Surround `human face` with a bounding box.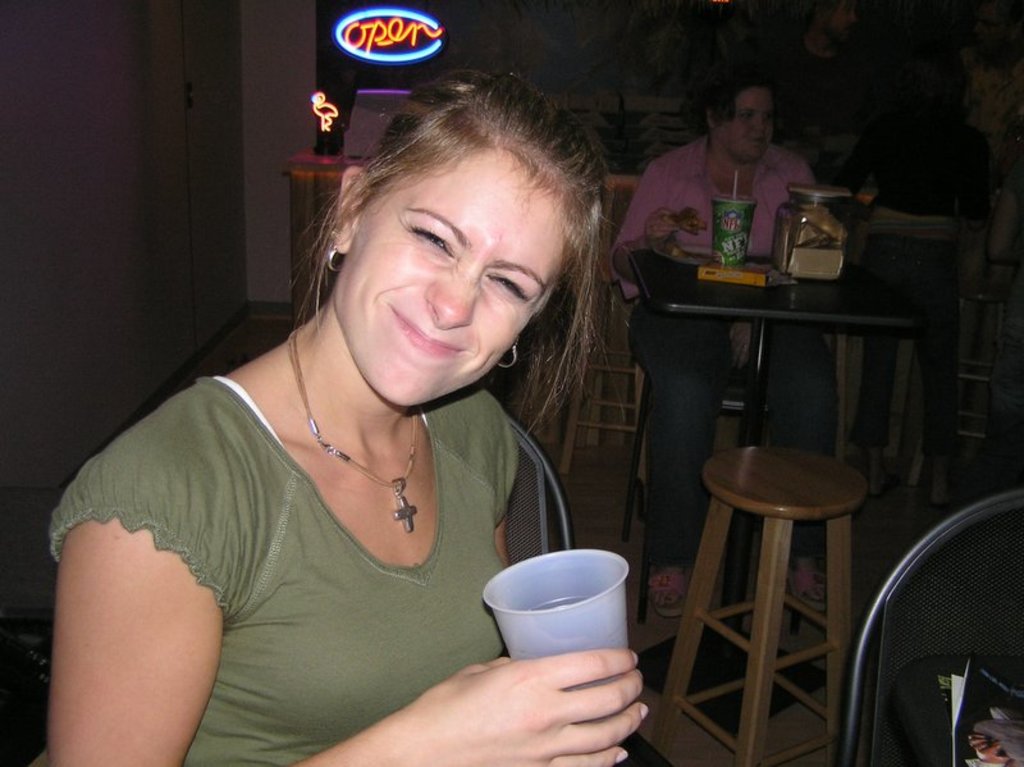
{"left": 714, "top": 91, "right": 772, "bottom": 163}.
